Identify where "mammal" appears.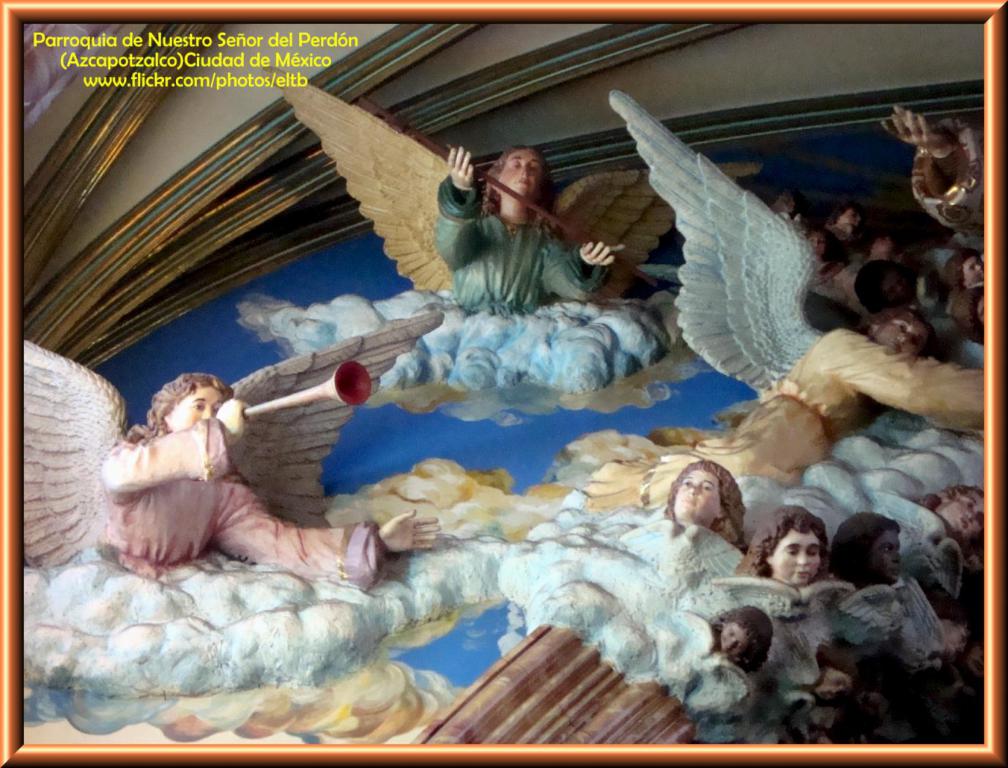
Appears at 920,477,989,541.
